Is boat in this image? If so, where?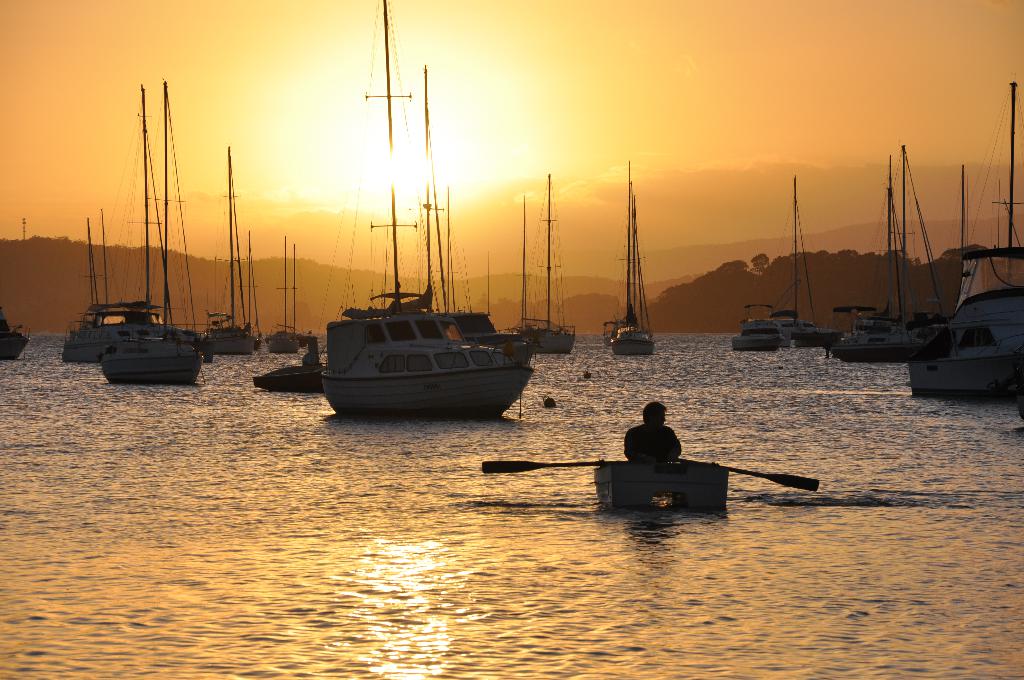
Yes, at locate(0, 310, 29, 365).
